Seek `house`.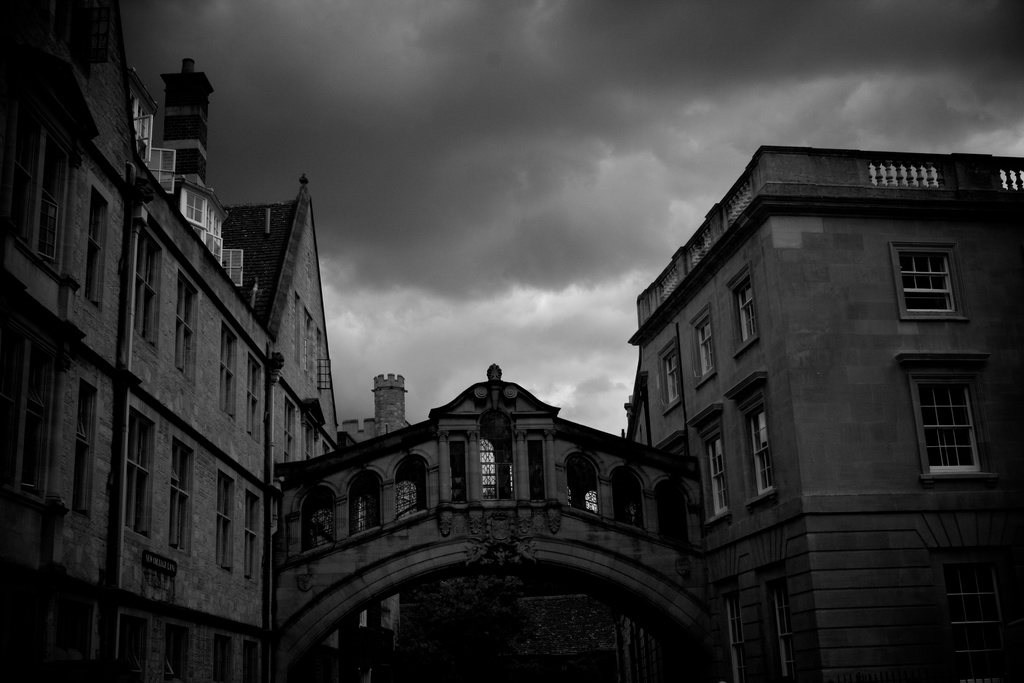
(x1=0, y1=0, x2=344, y2=682).
